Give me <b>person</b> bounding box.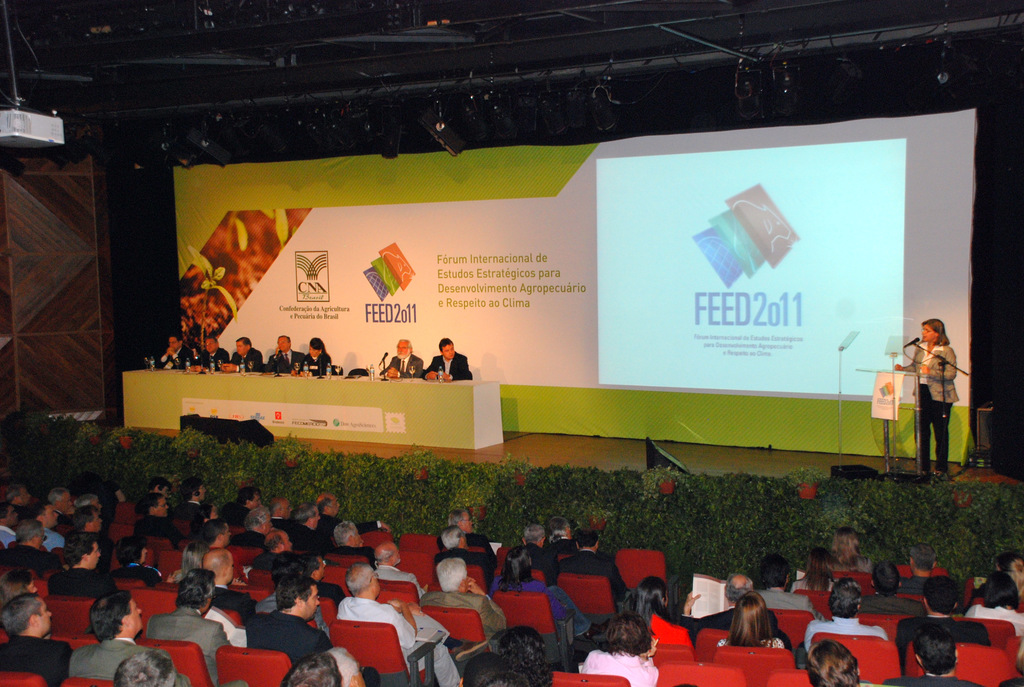
detection(284, 334, 333, 374).
